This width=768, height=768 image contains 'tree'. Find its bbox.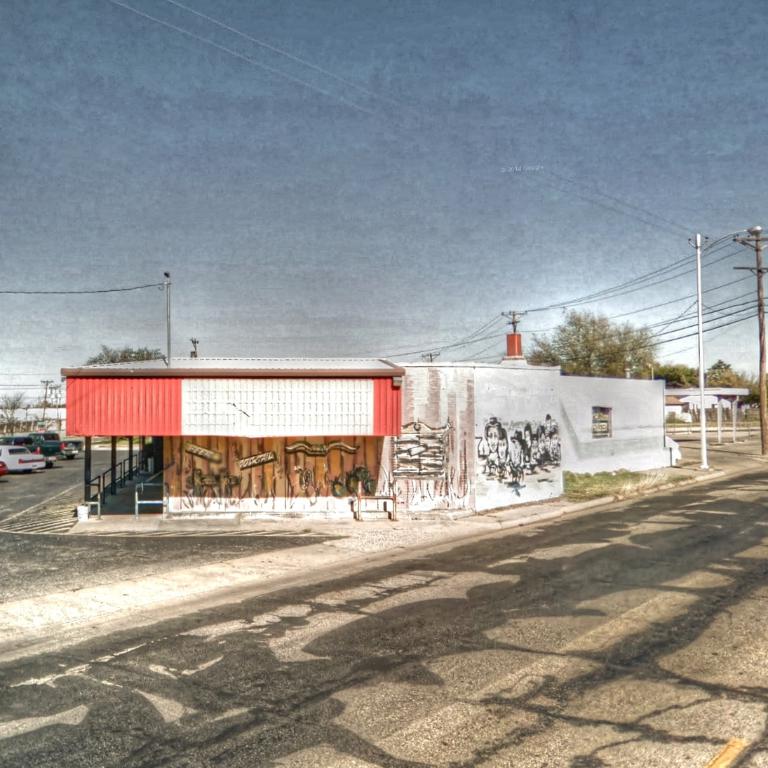
<box>0,390,36,451</box>.
